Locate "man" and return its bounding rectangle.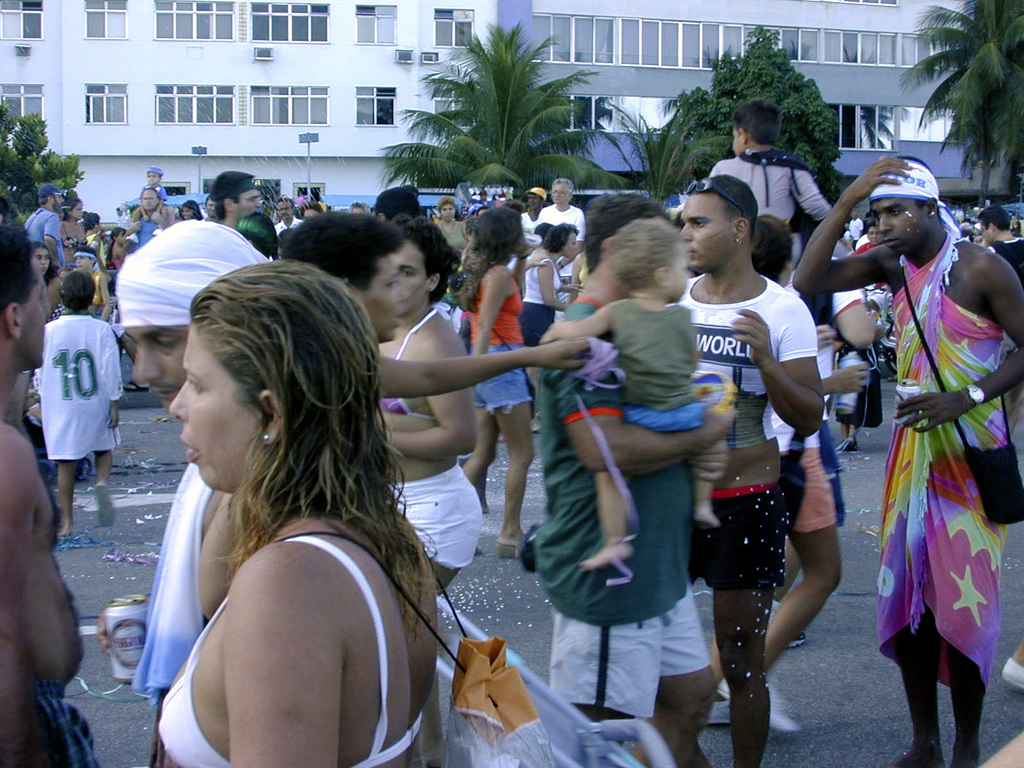
rect(532, 191, 739, 755).
